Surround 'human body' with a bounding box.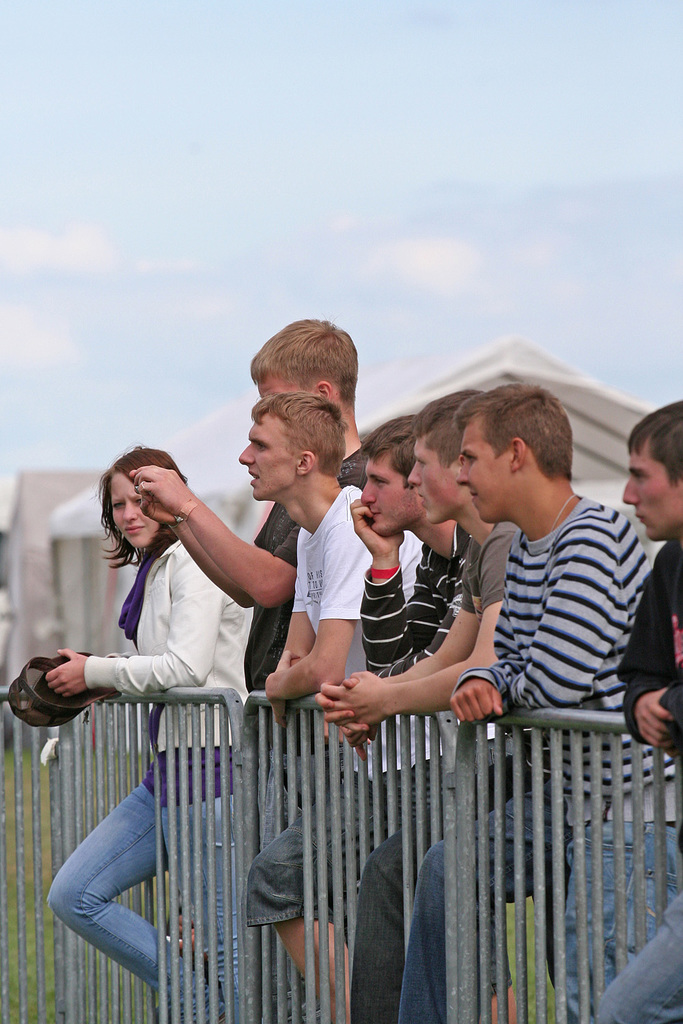
<bbox>237, 397, 449, 1022</bbox>.
